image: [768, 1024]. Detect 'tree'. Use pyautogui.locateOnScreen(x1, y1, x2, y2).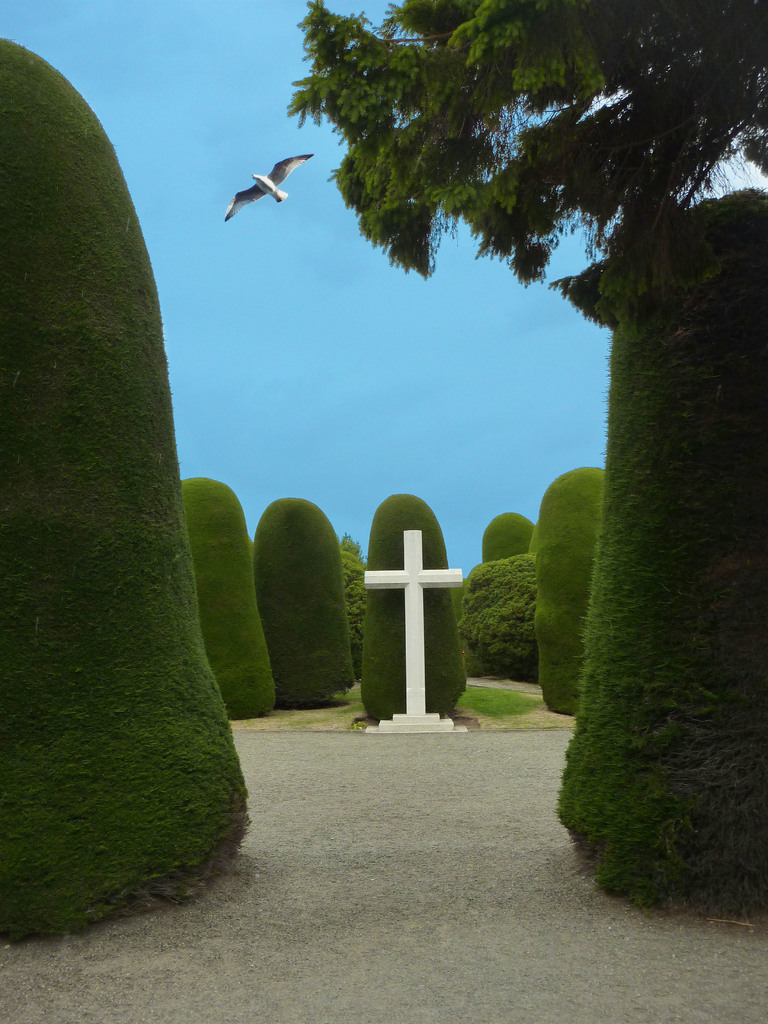
pyautogui.locateOnScreen(555, 191, 767, 936).
